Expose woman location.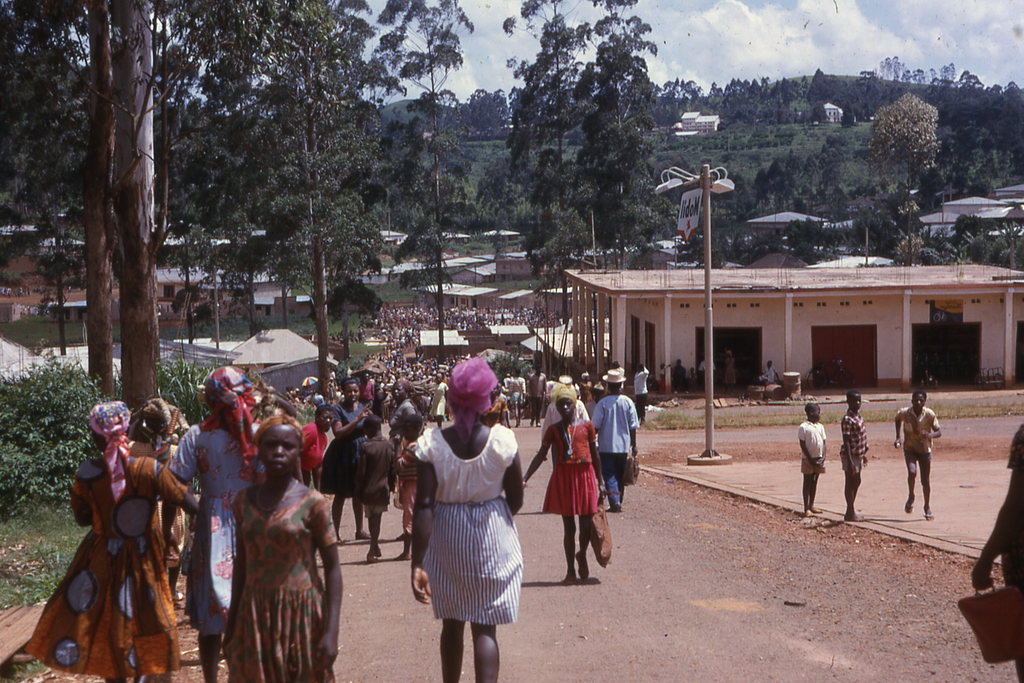
Exposed at region(522, 384, 610, 583).
